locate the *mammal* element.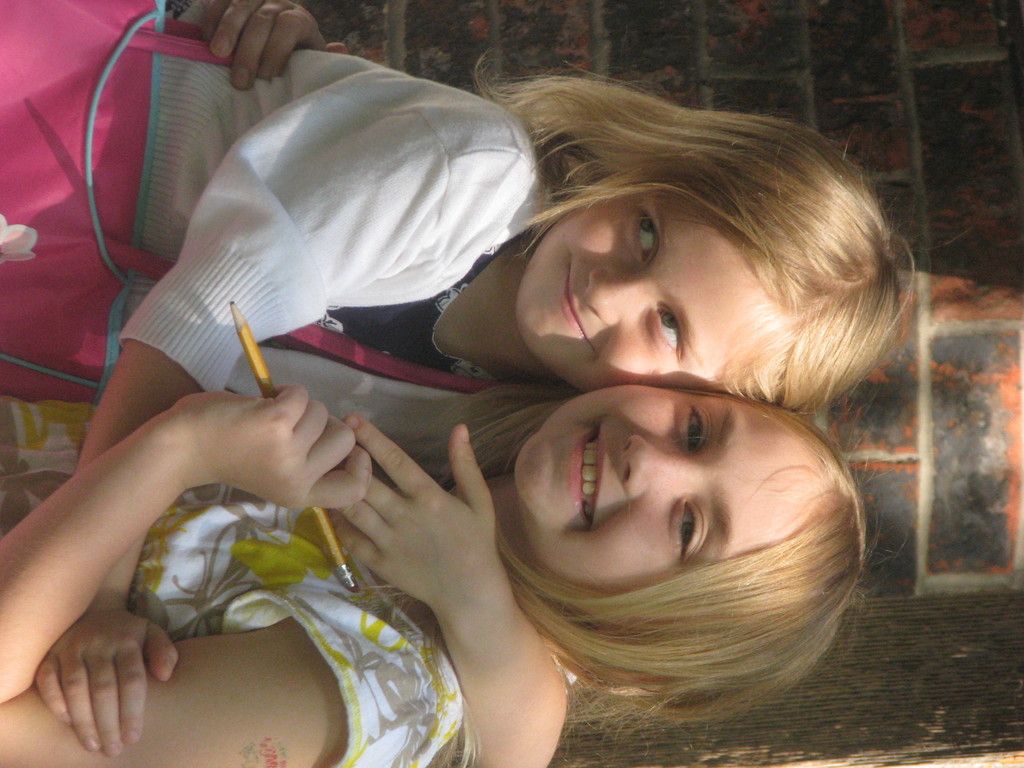
Element bbox: crop(0, 0, 915, 756).
